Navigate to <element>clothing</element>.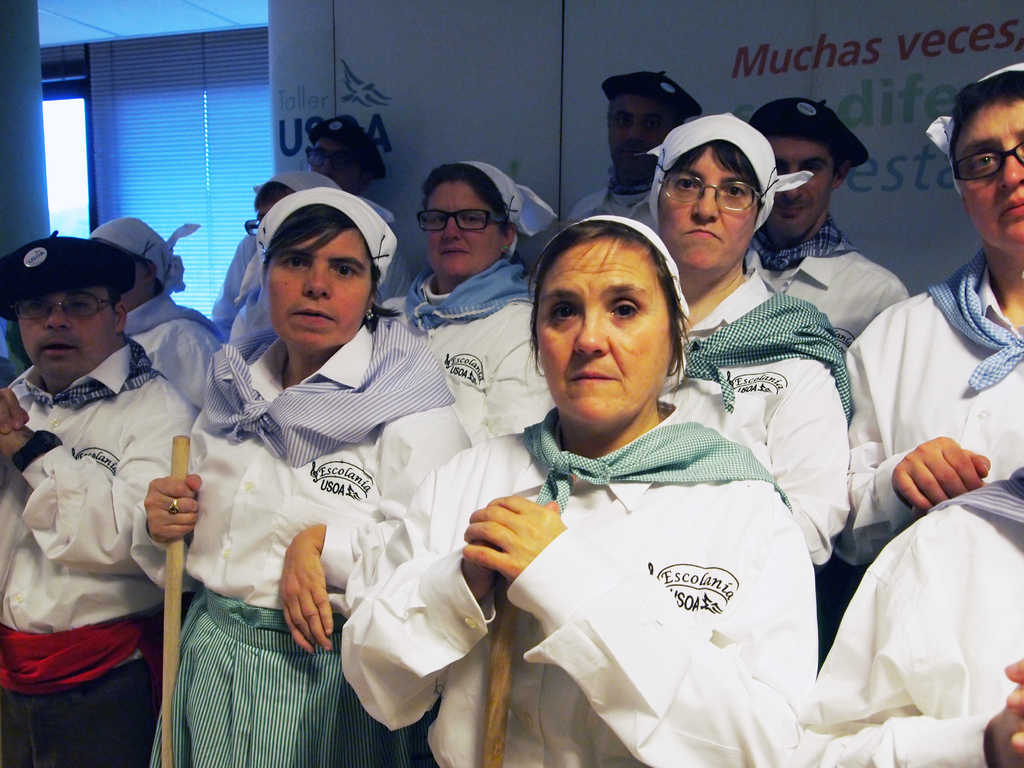
Navigation target: left=124, top=289, right=220, bottom=412.
